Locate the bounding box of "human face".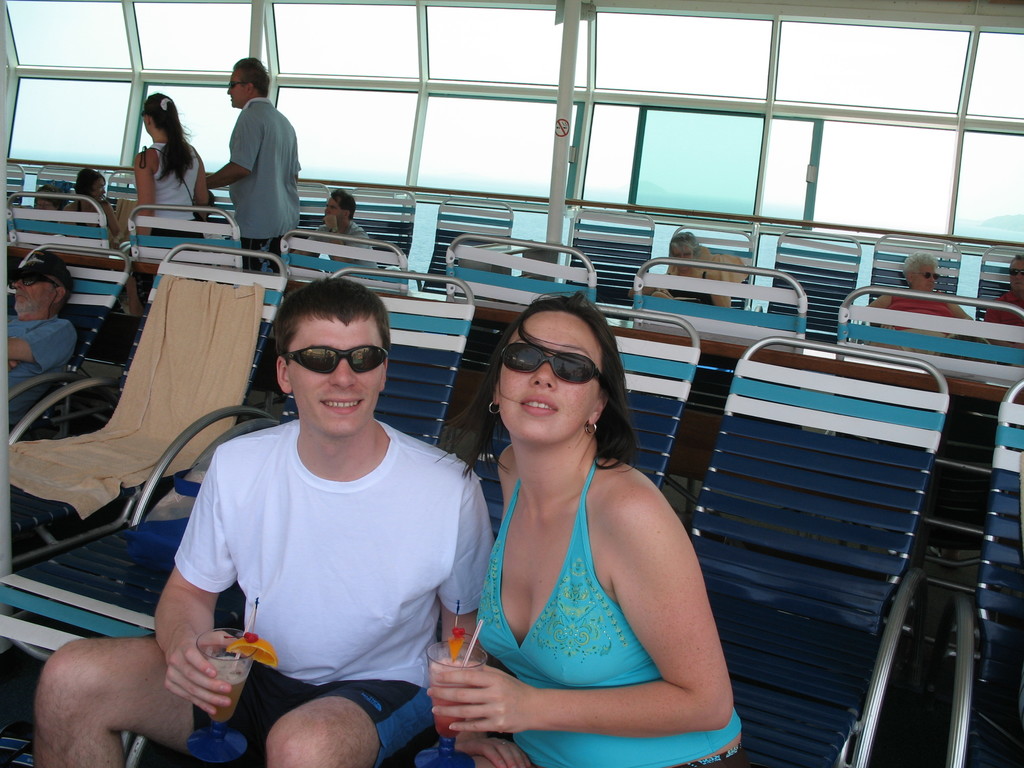
Bounding box: bbox=(495, 307, 602, 442).
